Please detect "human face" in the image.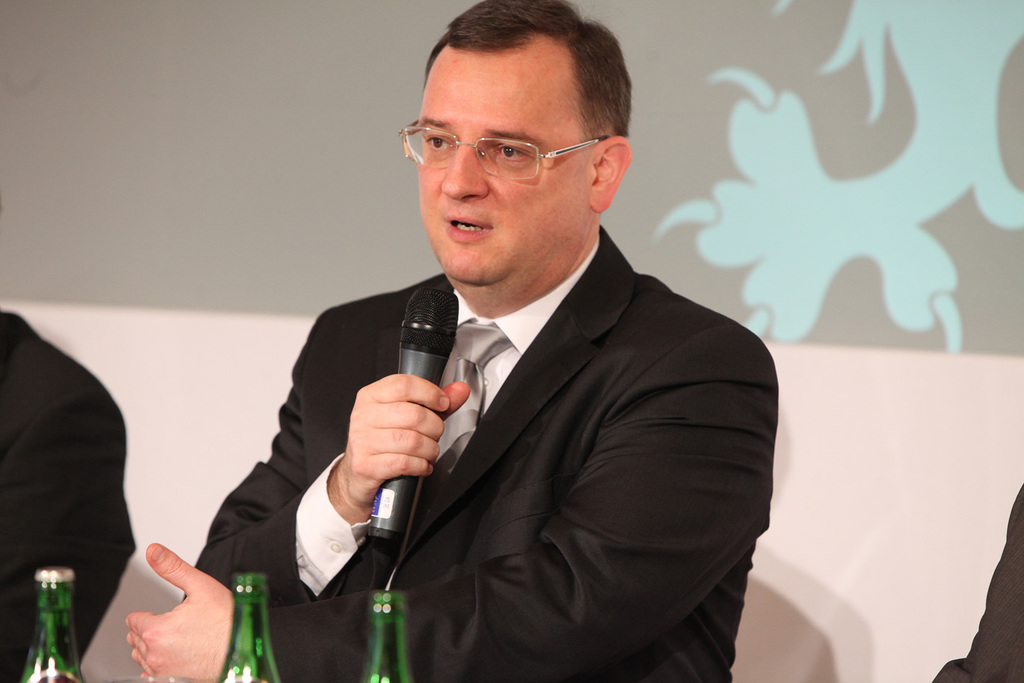
bbox=[411, 48, 603, 283].
